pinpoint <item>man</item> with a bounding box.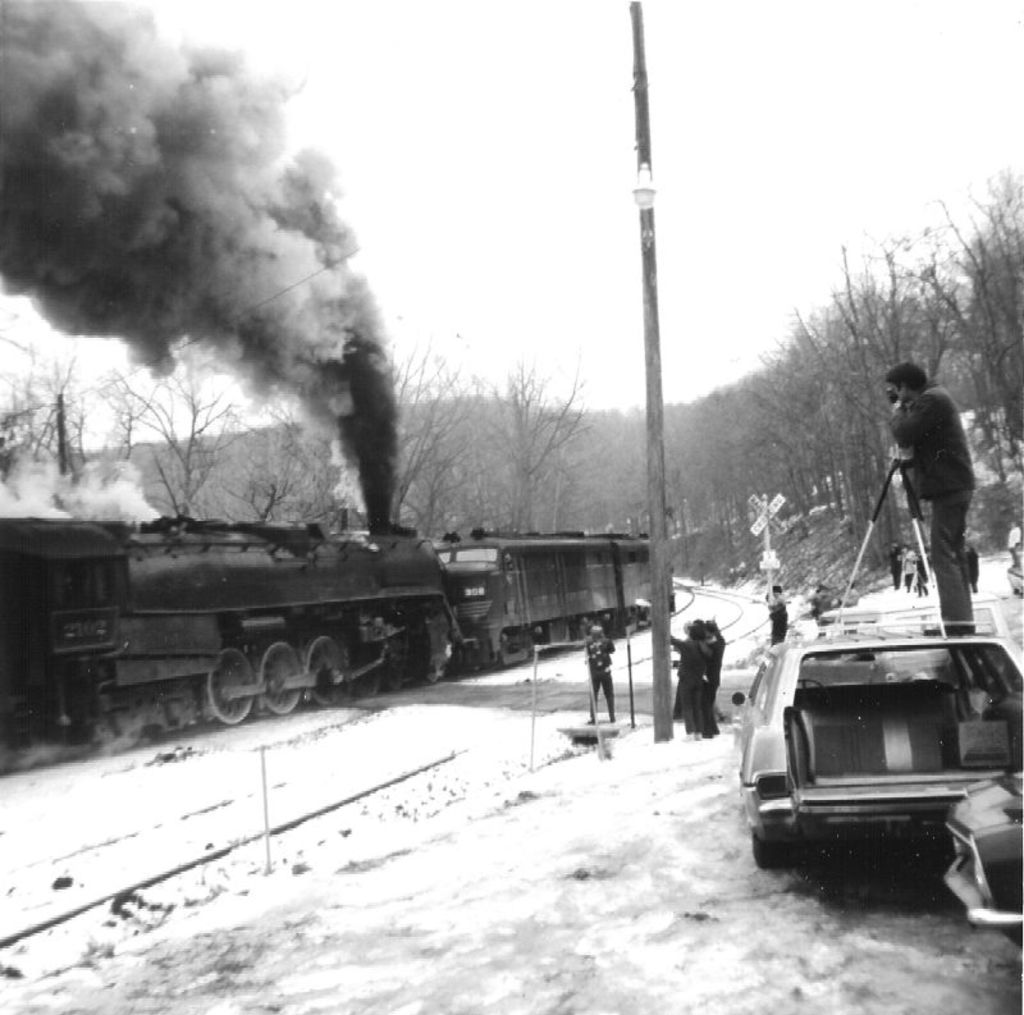
bbox=(882, 356, 973, 637).
